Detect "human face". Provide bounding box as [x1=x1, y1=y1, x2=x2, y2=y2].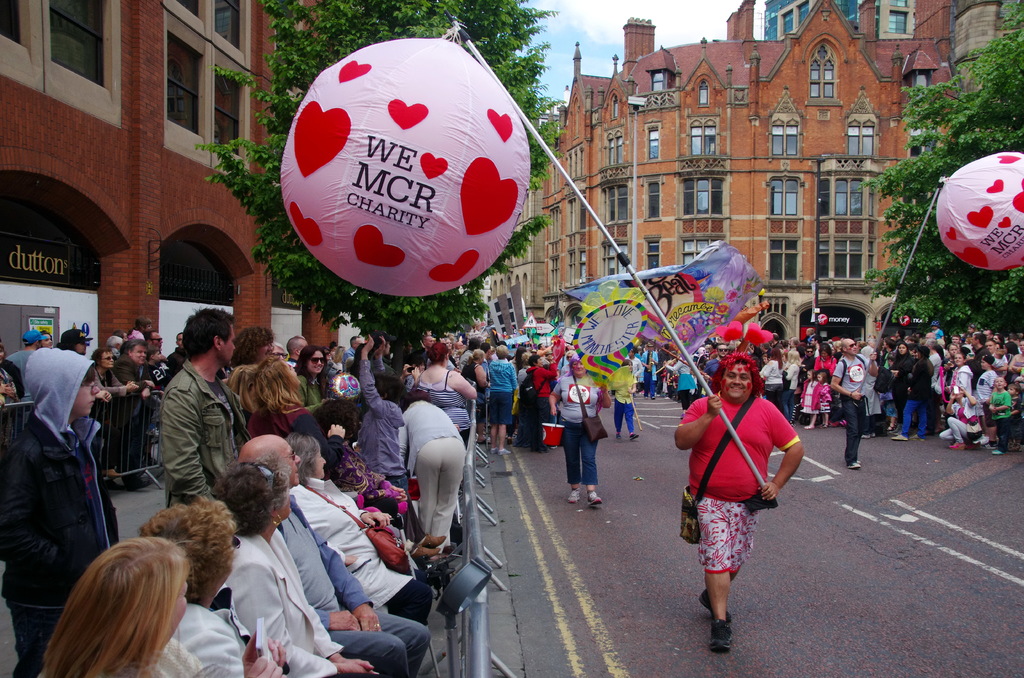
[x1=285, y1=441, x2=301, y2=486].
